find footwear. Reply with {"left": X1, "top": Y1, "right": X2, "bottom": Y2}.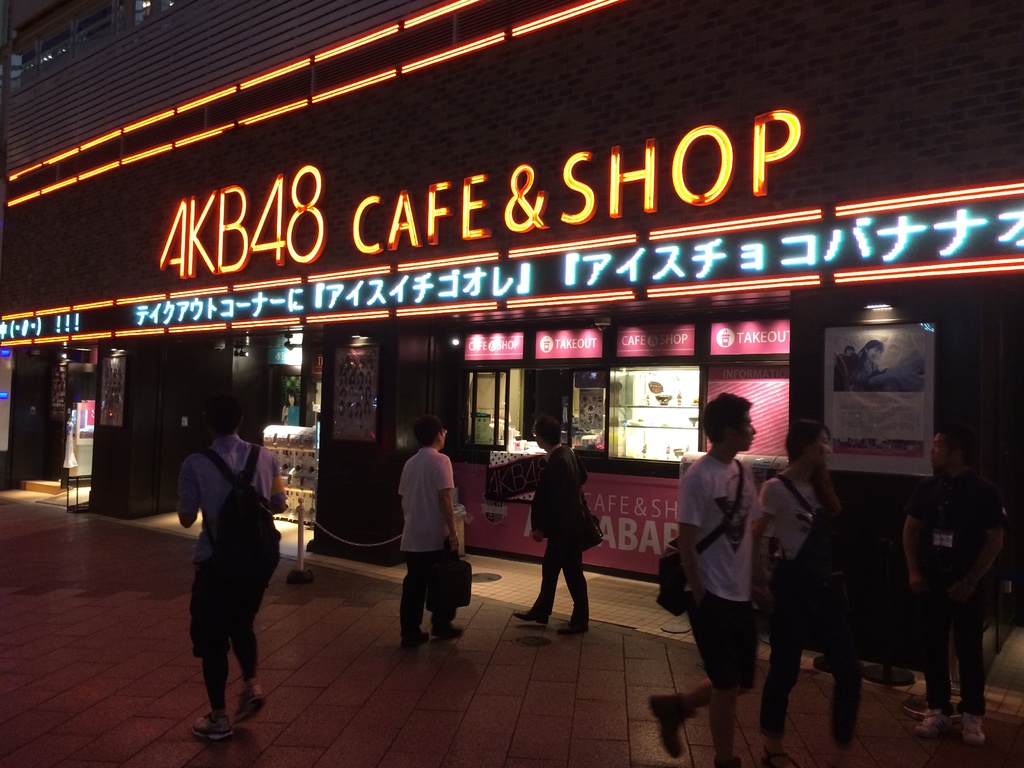
{"left": 952, "top": 707, "right": 993, "bottom": 746}.
